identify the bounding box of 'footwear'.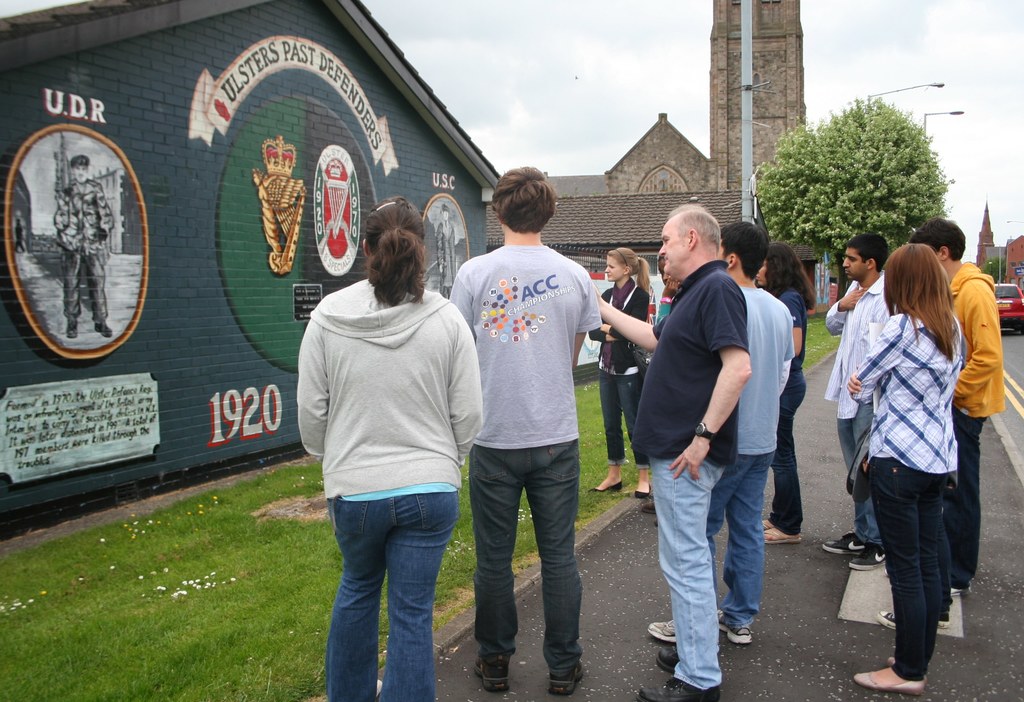
938:611:952:630.
